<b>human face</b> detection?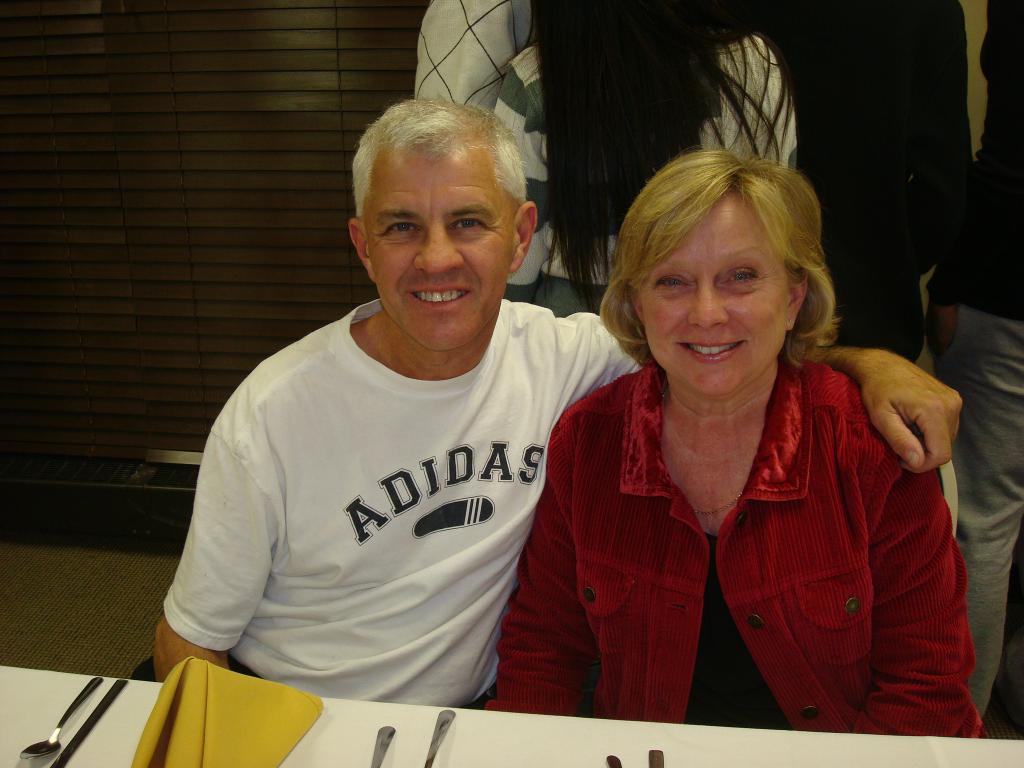
<box>640,203,790,399</box>
